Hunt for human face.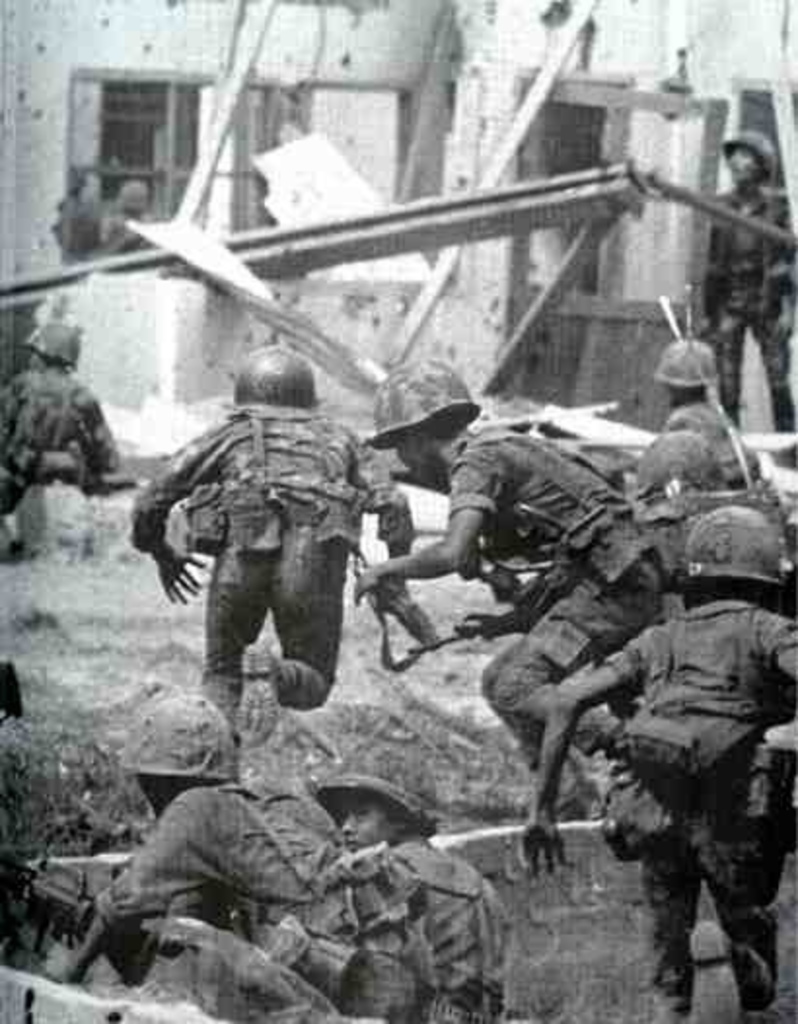
Hunted down at (722, 138, 771, 183).
